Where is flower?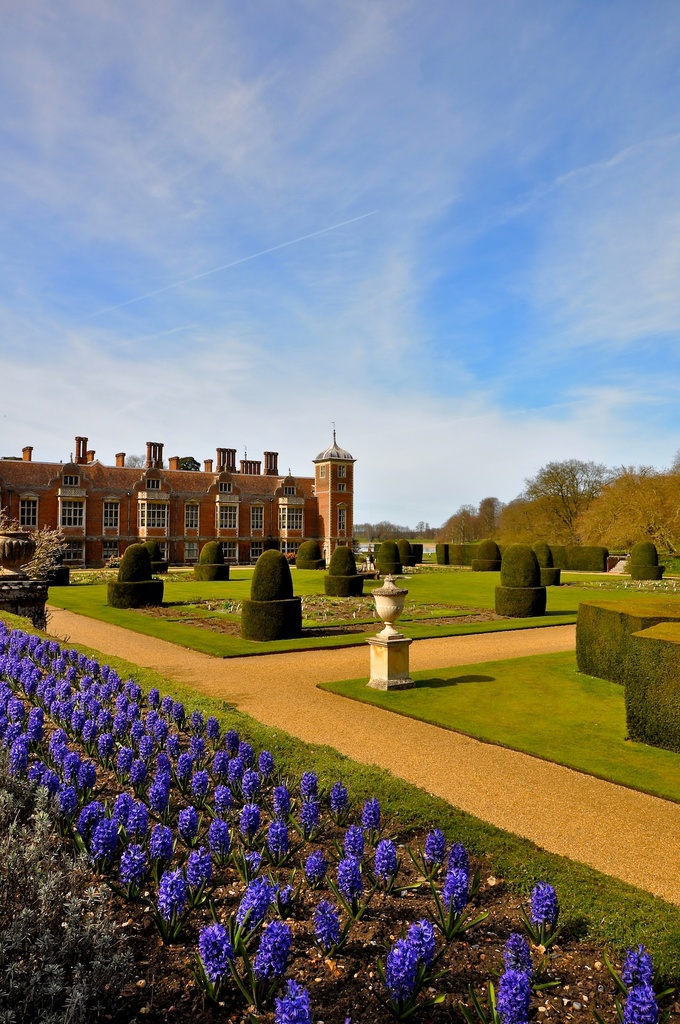
(x1=203, y1=817, x2=229, y2=855).
